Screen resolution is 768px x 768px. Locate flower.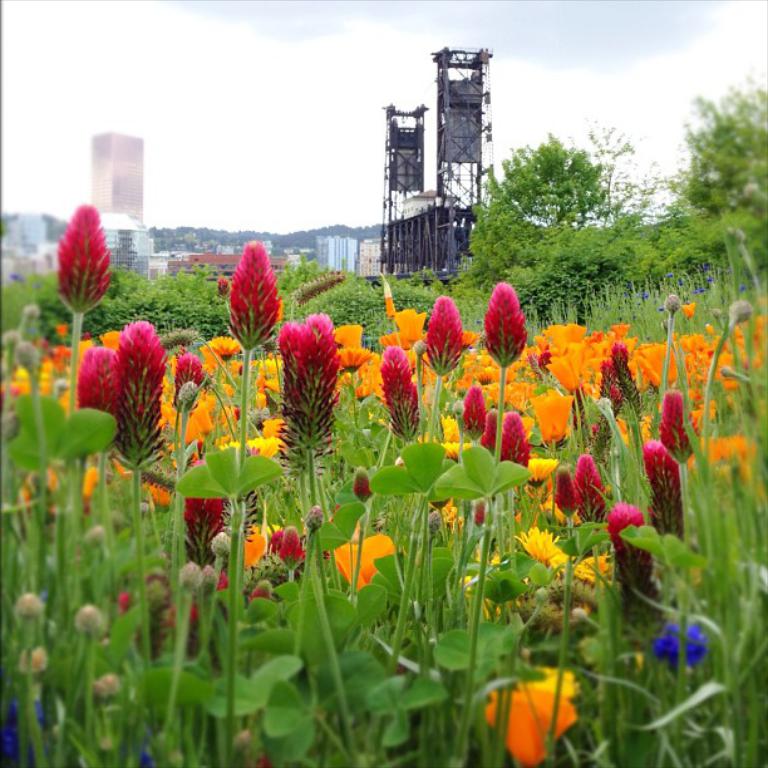
(653,629,709,670).
